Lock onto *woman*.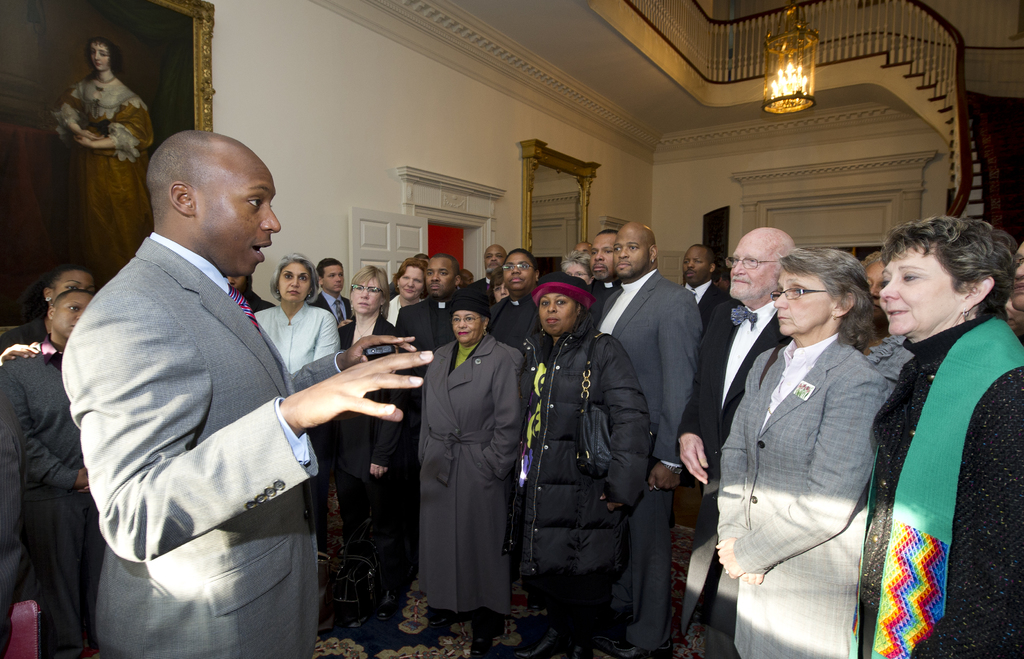
Locked: <bbox>0, 263, 94, 347</bbox>.
